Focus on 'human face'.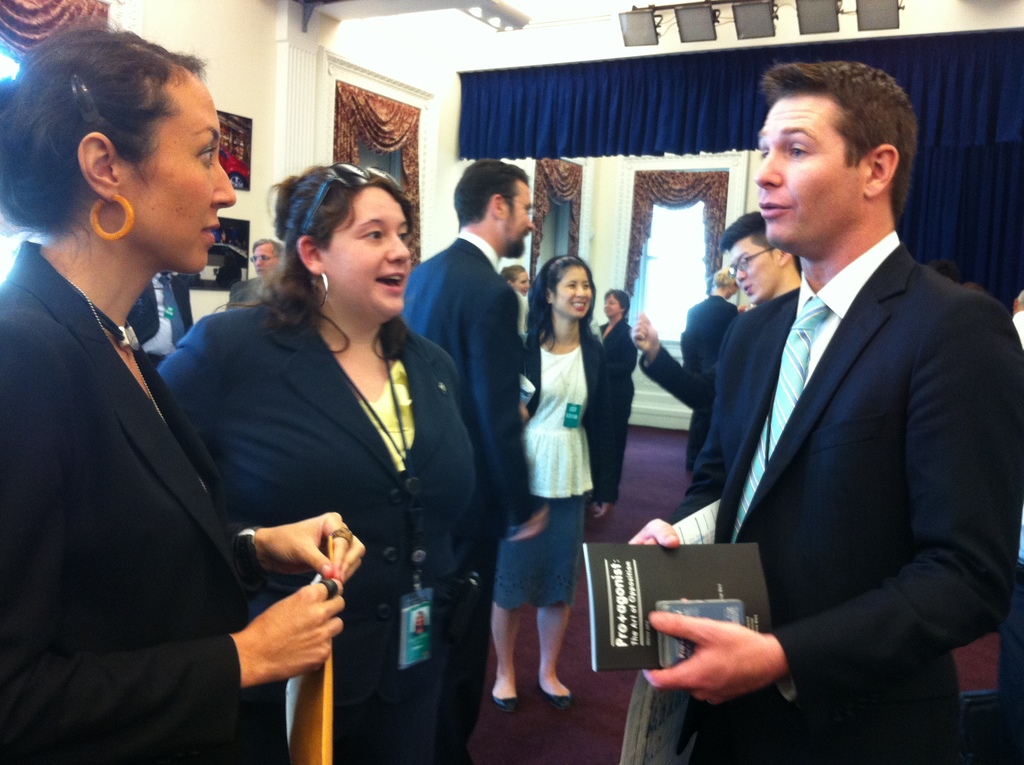
Focused at 554/268/595/318.
